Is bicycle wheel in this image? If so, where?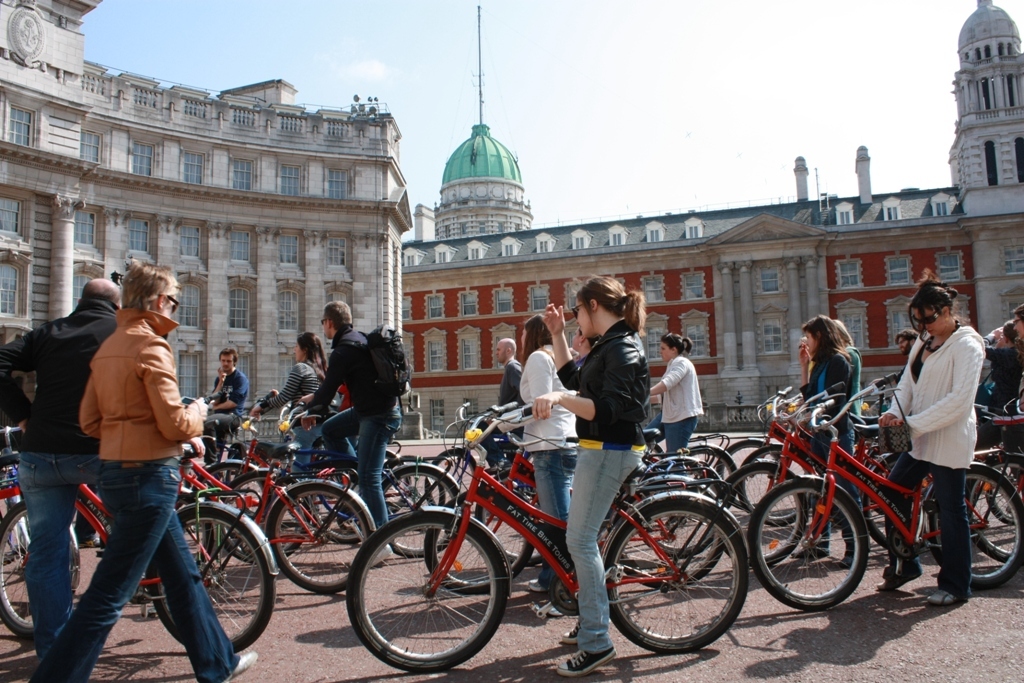
Yes, at bbox(610, 477, 728, 587).
